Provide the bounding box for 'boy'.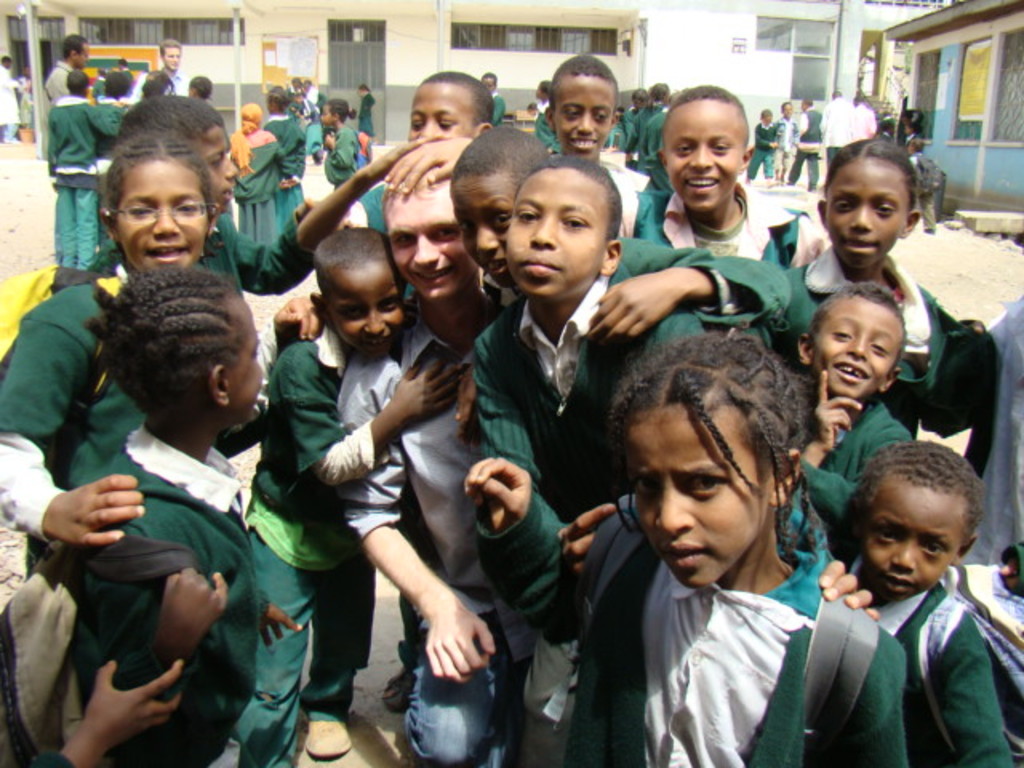
bbox=[802, 282, 901, 485].
